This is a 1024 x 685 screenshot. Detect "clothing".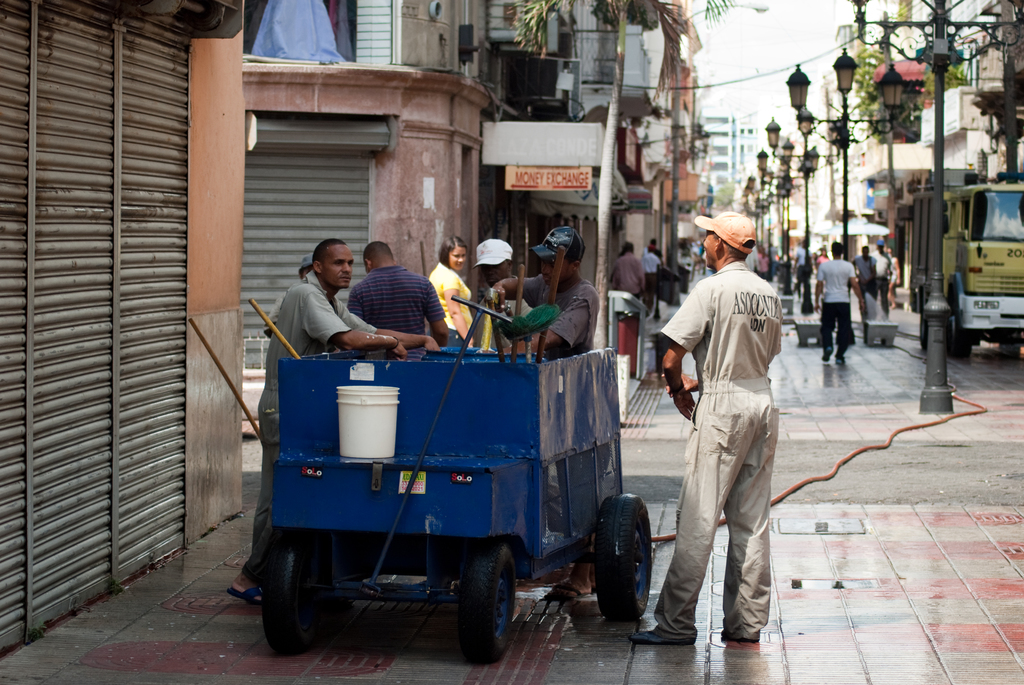
872,248,891,310.
